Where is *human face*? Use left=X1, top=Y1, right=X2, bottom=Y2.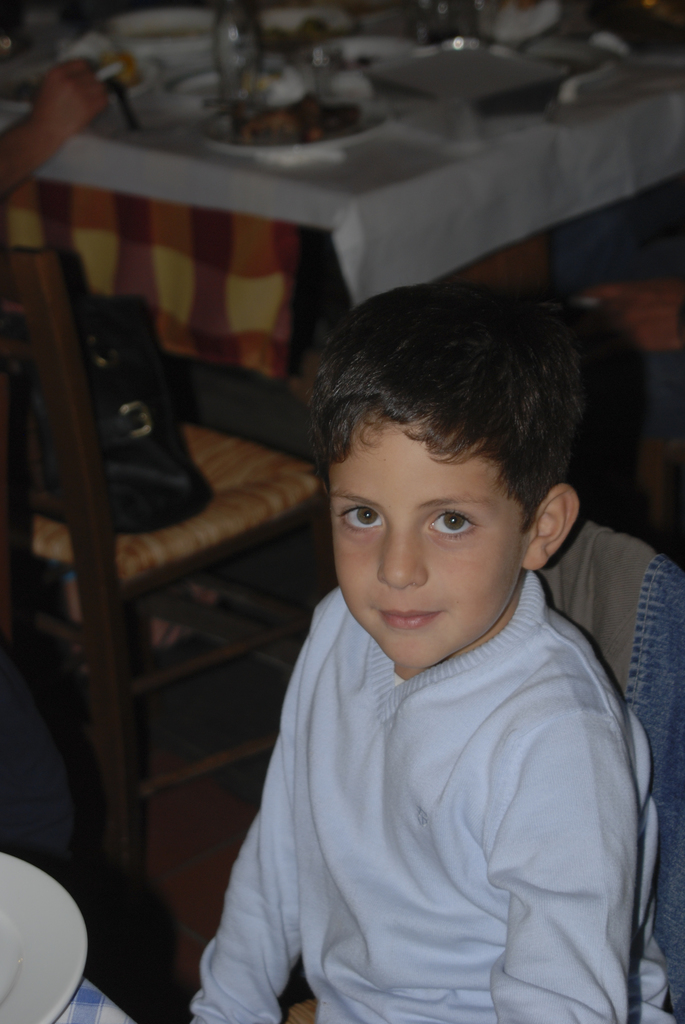
left=332, top=419, right=528, bottom=668.
